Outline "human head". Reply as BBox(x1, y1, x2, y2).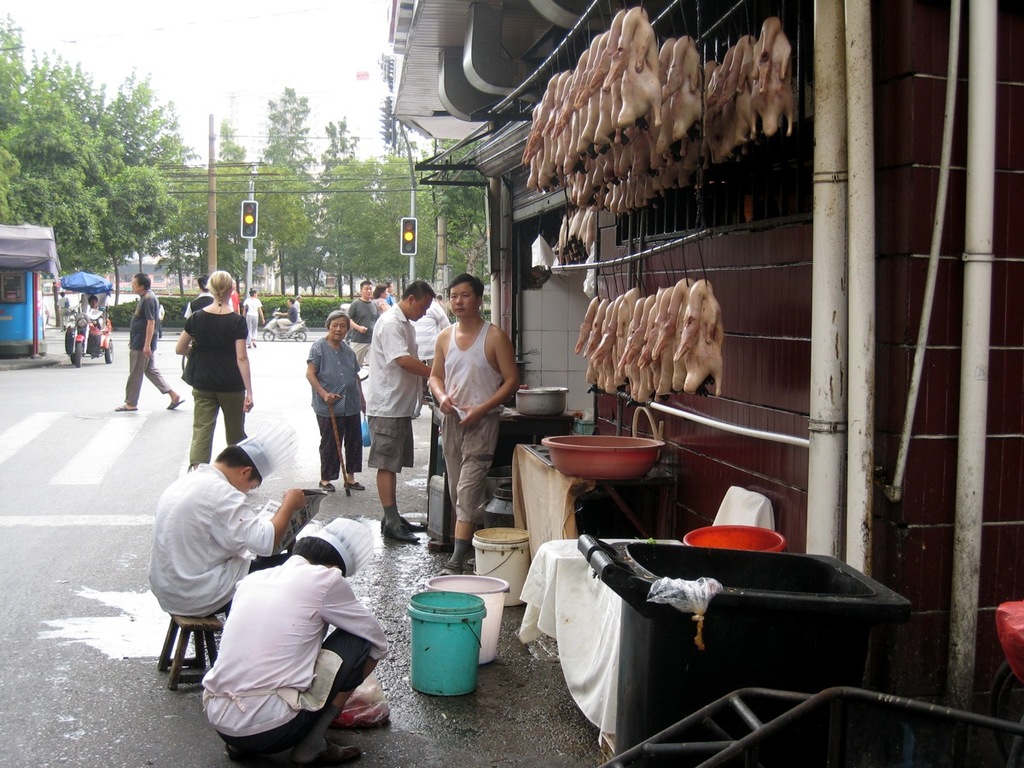
BBox(289, 521, 358, 573).
